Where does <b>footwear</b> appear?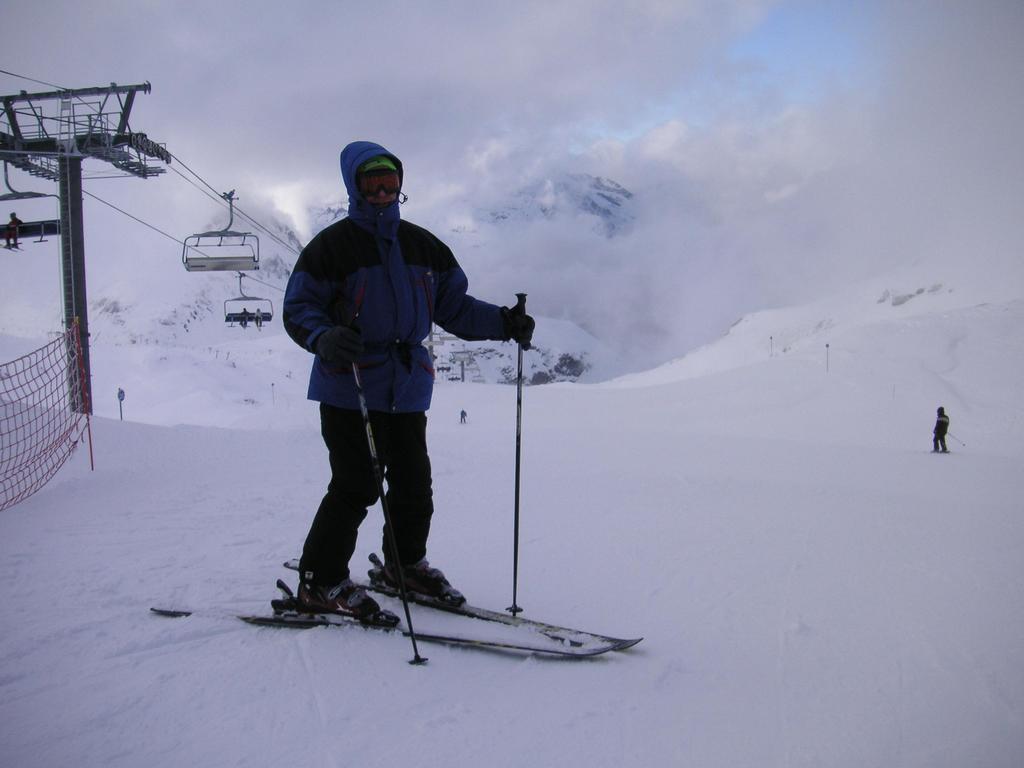
Appears at box=[292, 559, 375, 611].
